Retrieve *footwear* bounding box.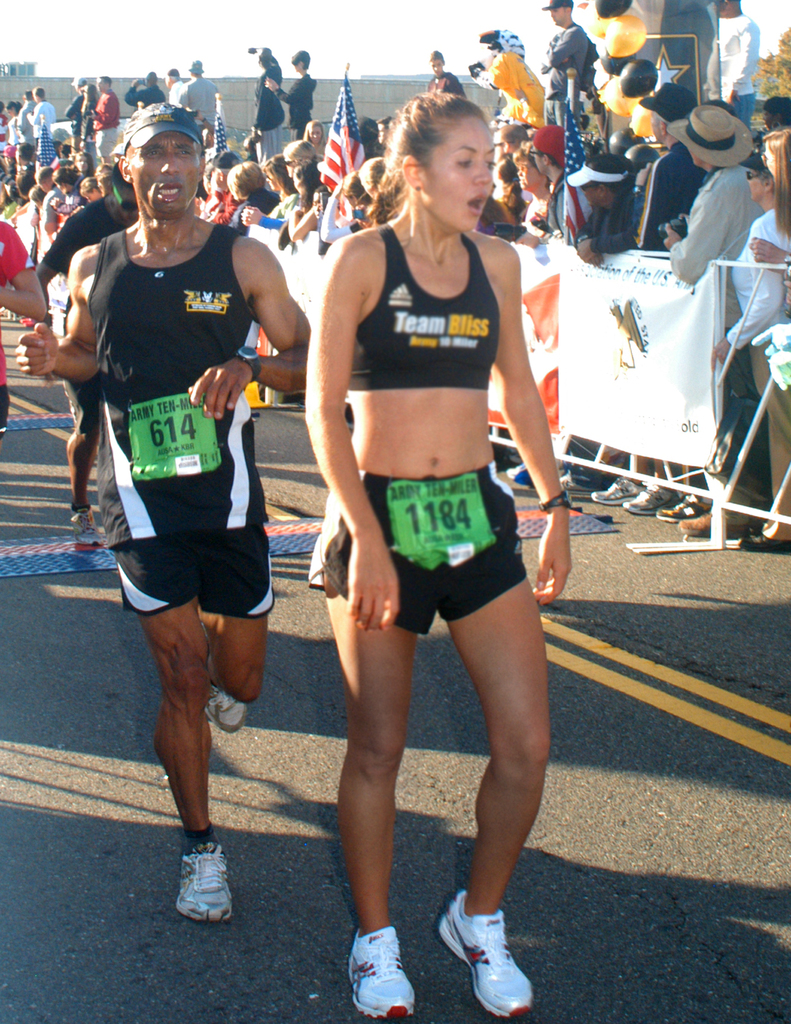
Bounding box: (x1=660, y1=494, x2=712, y2=525).
